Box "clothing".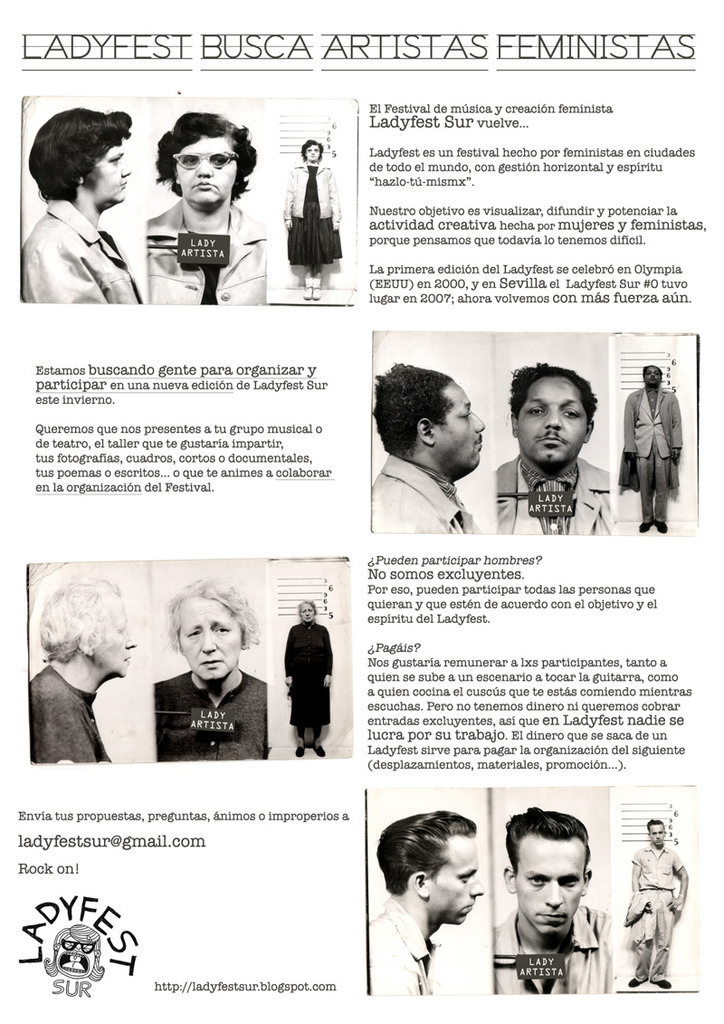
<box>155,671,274,761</box>.
